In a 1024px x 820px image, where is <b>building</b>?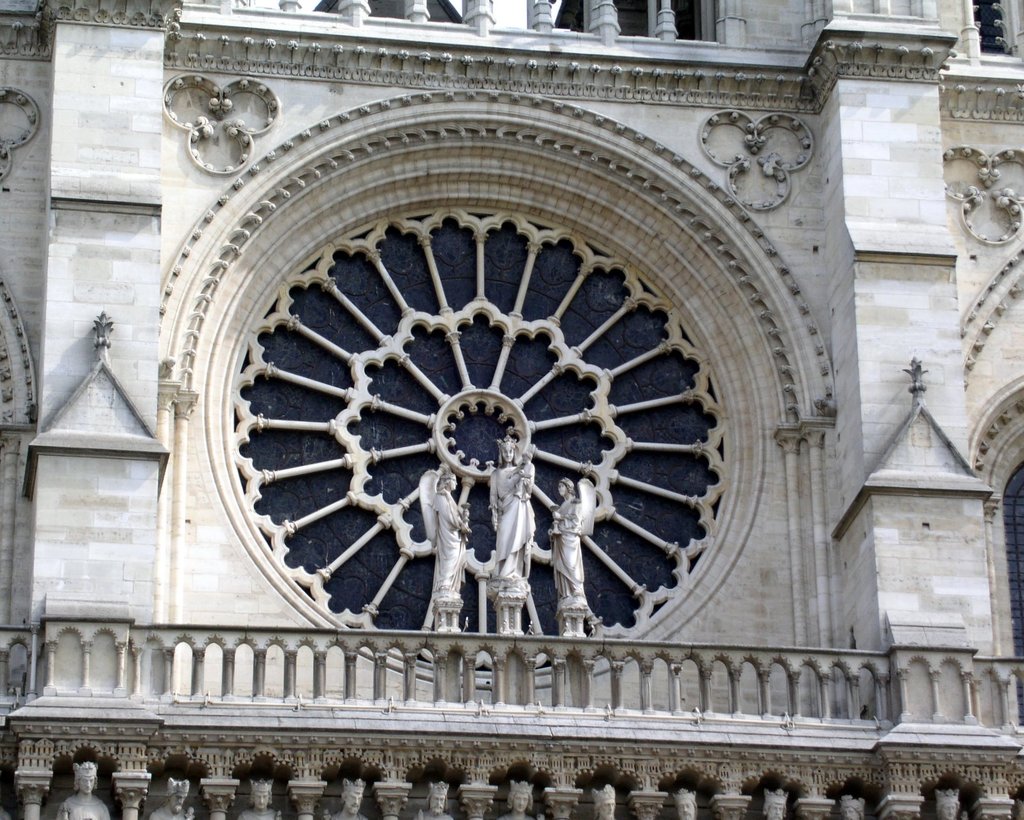
region(0, 0, 1023, 819).
